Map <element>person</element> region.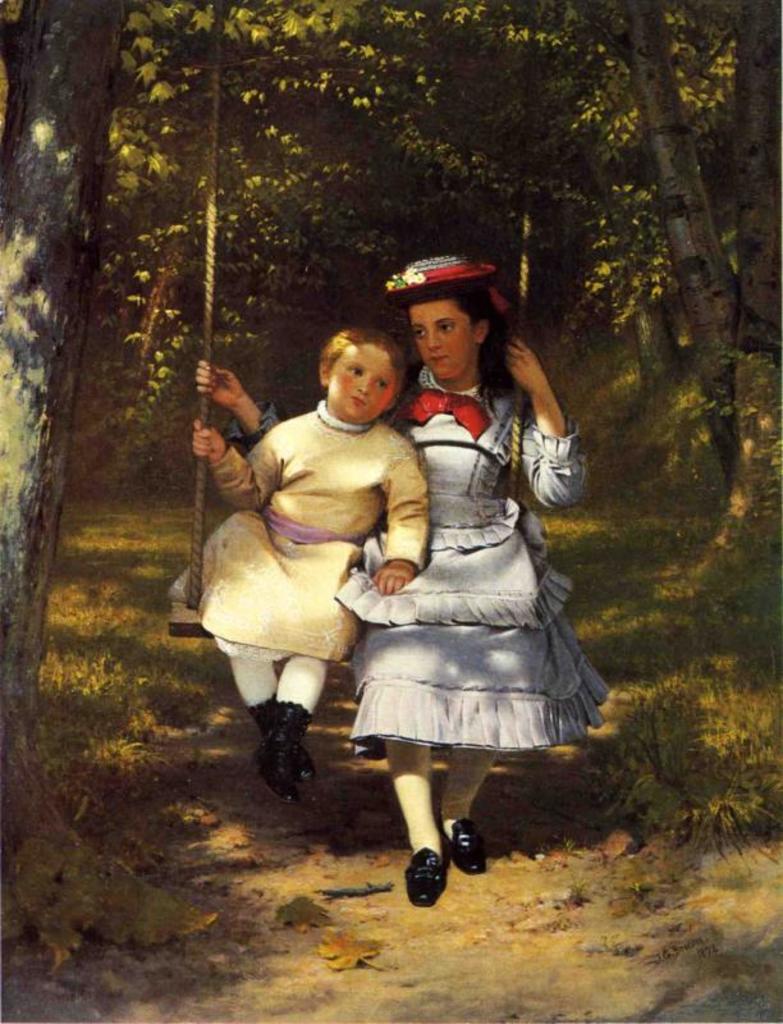
Mapped to (187,252,614,906).
